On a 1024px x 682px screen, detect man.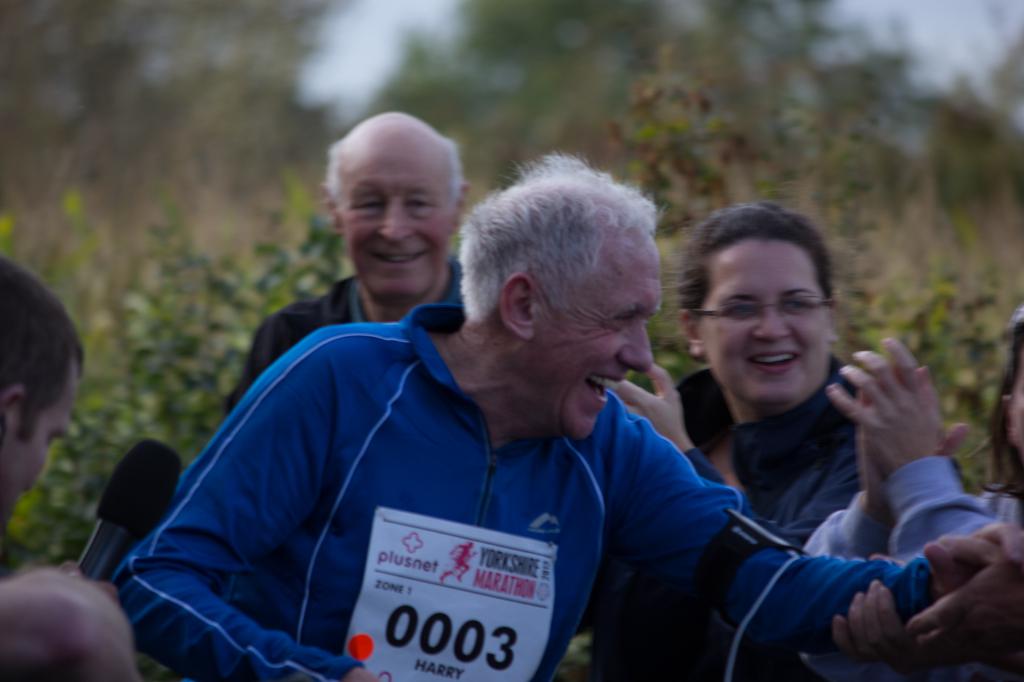
(left=108, top=154, right=769, bottom=681).
